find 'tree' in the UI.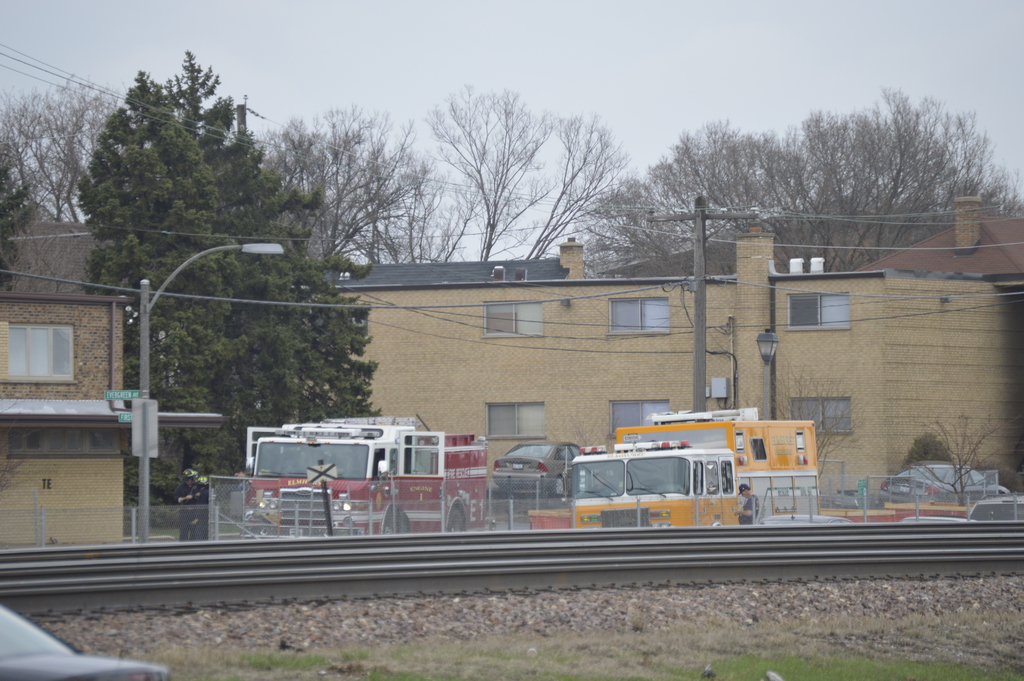
UI element at {"left": 266, "top": 177, "right": 387, "bottom": 435}.
